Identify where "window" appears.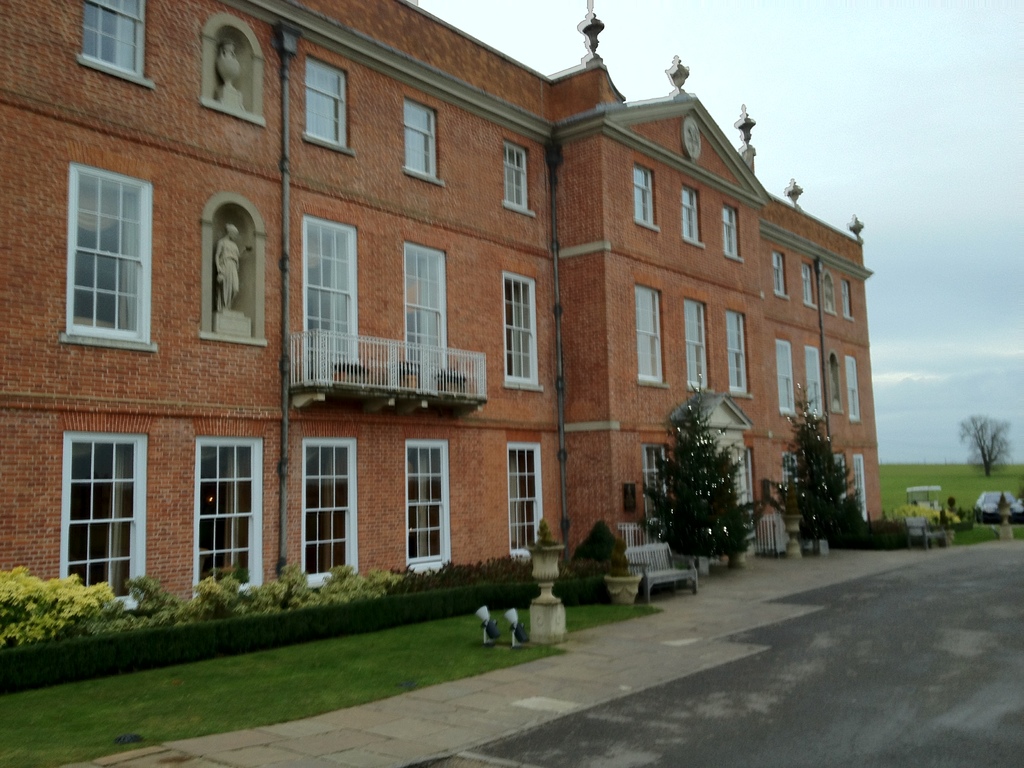
Appears at rect(628, 164, 660, 231).
